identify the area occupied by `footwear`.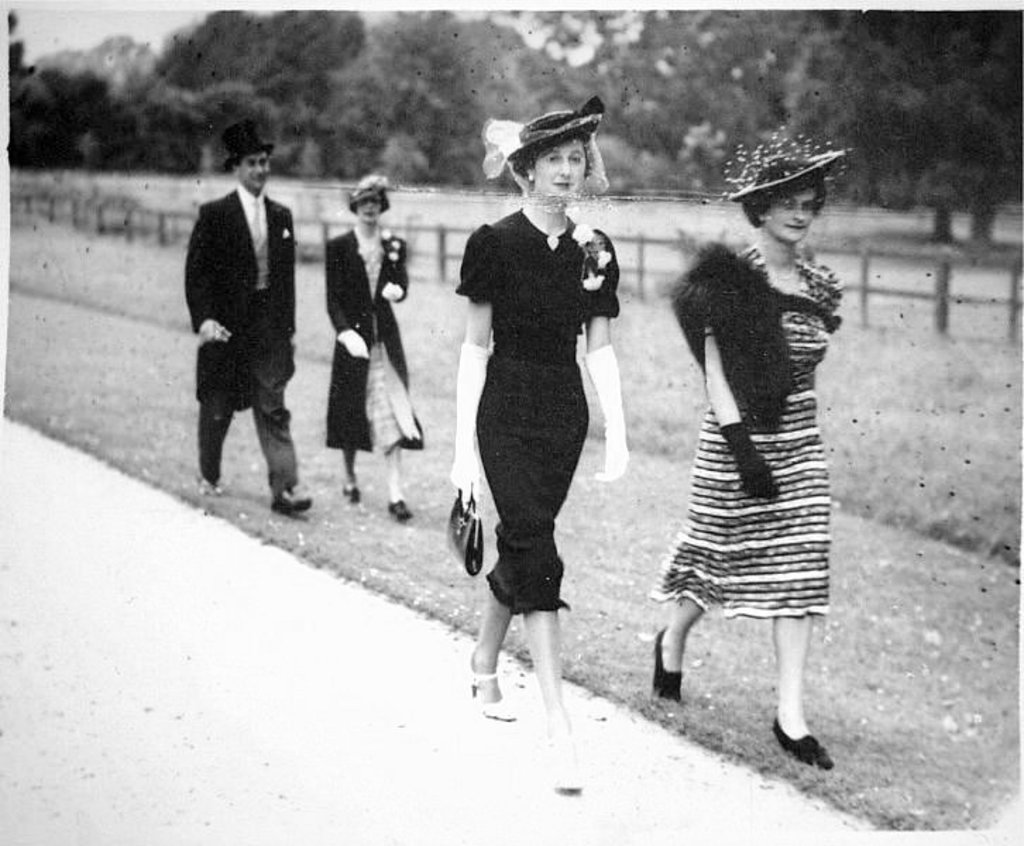
Area: pyautogui.locateOnScreen(550, 757, 583, 794).
